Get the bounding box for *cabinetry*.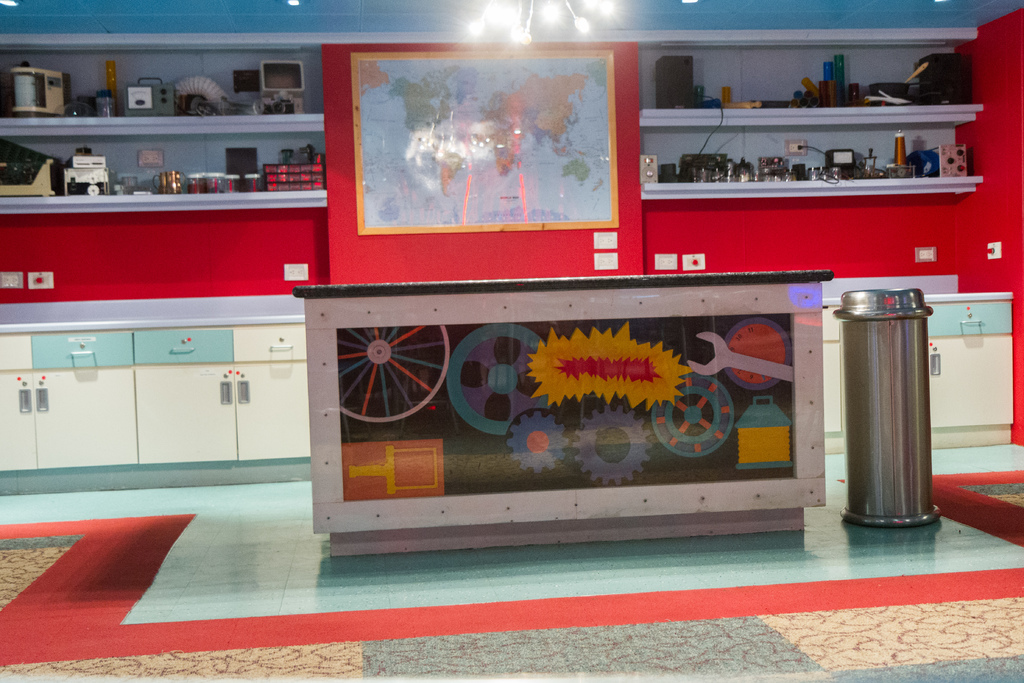
x1=0 y1=298 x2=312 y2=483.
